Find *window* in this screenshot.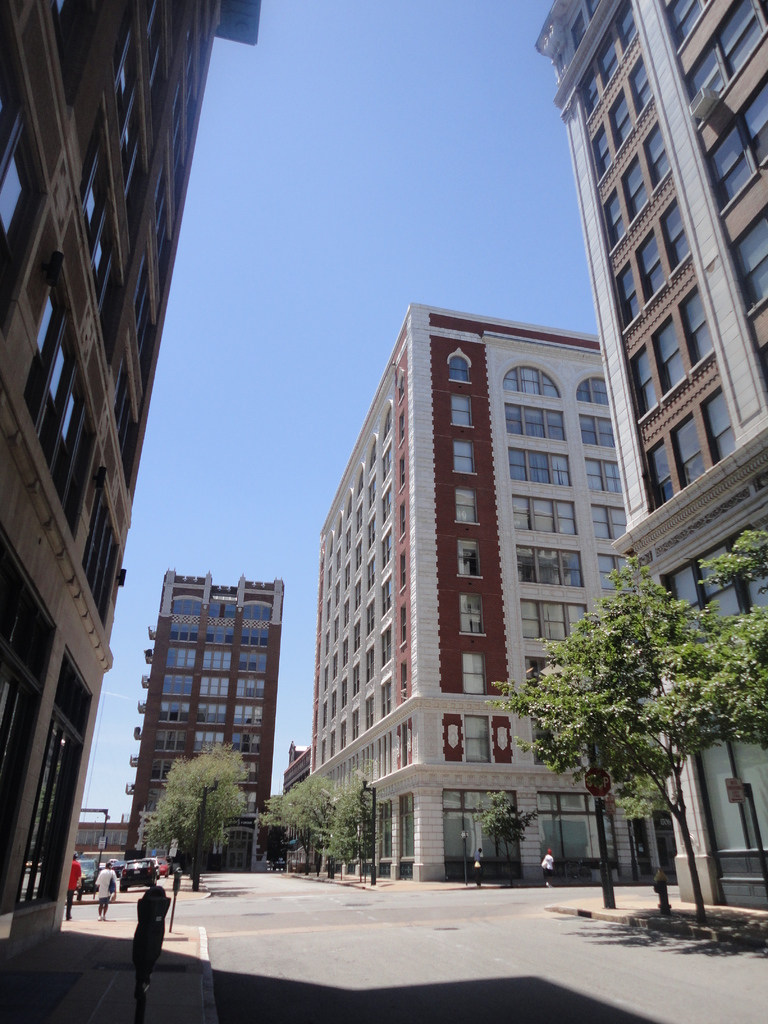
The bounding box for *window* is [452, 357, 472, 385].
